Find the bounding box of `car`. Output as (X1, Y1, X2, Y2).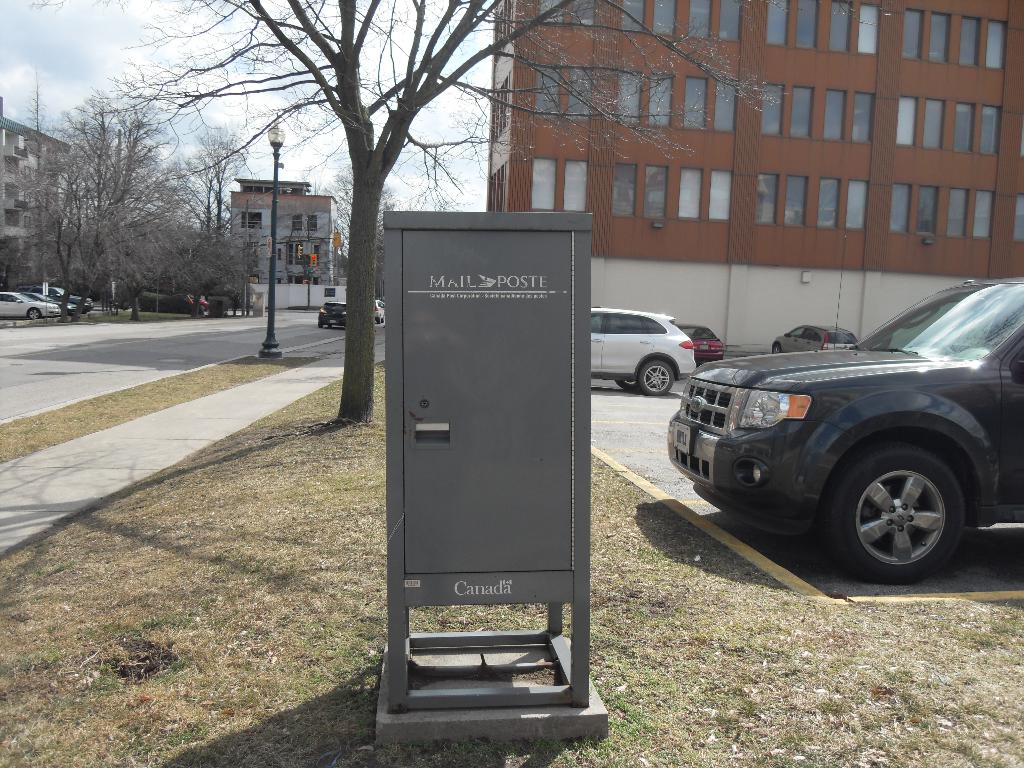
(22, 292, 75, 317).
